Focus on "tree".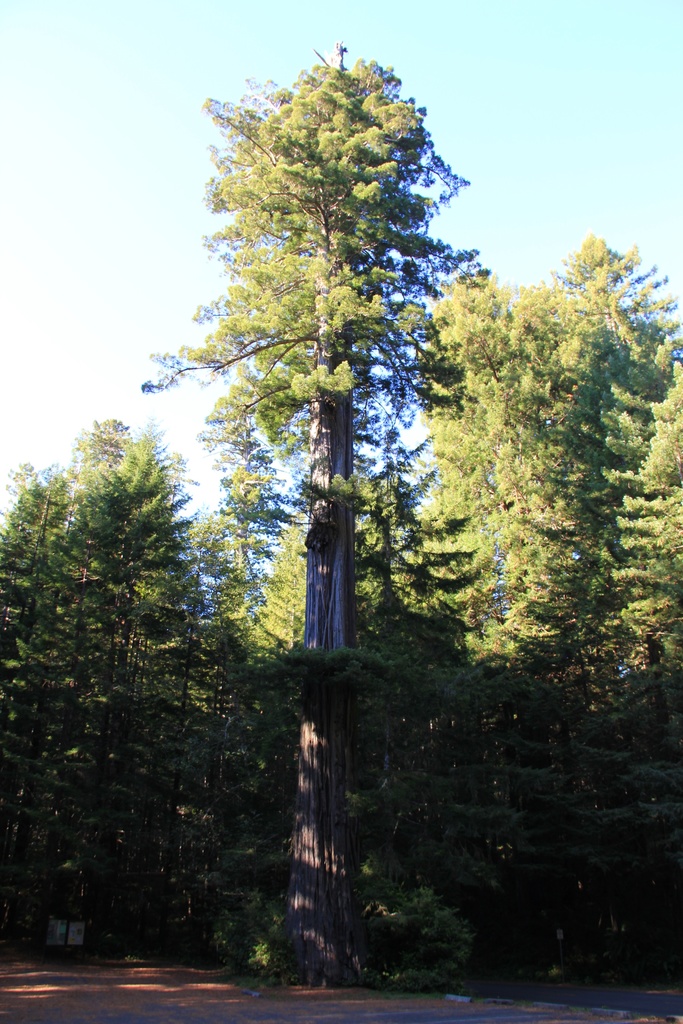
Focused at left=133, top=29, right=510, bottom=984.
